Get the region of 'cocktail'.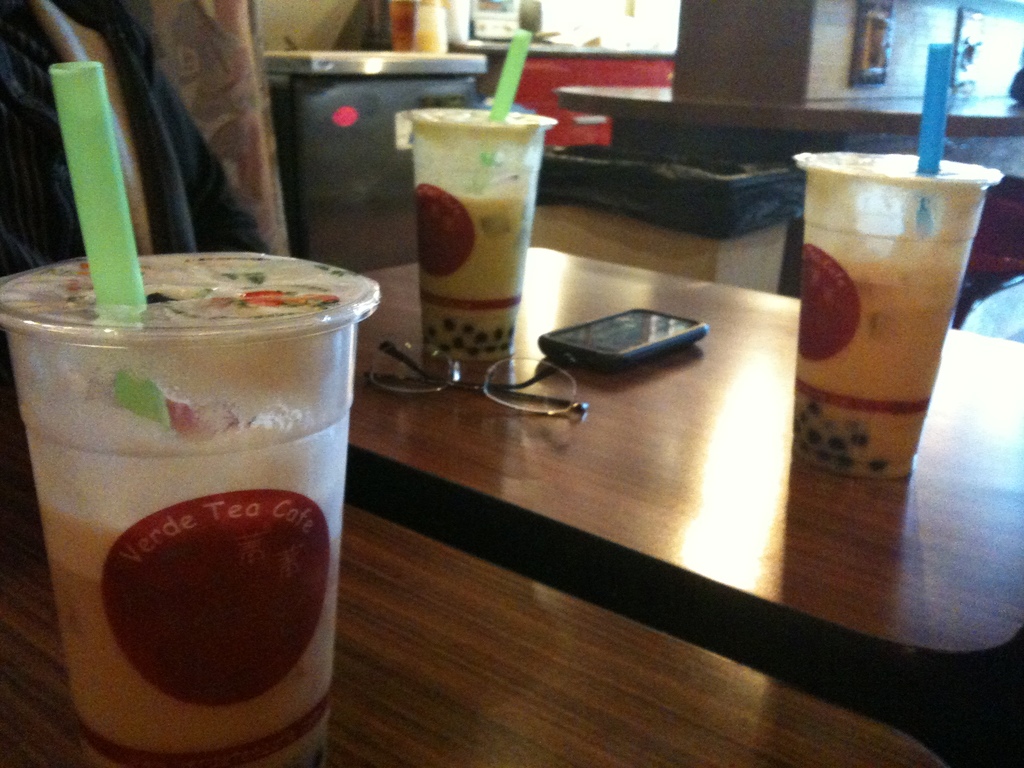
[left=0, top=48, right=375, bottom=753].
